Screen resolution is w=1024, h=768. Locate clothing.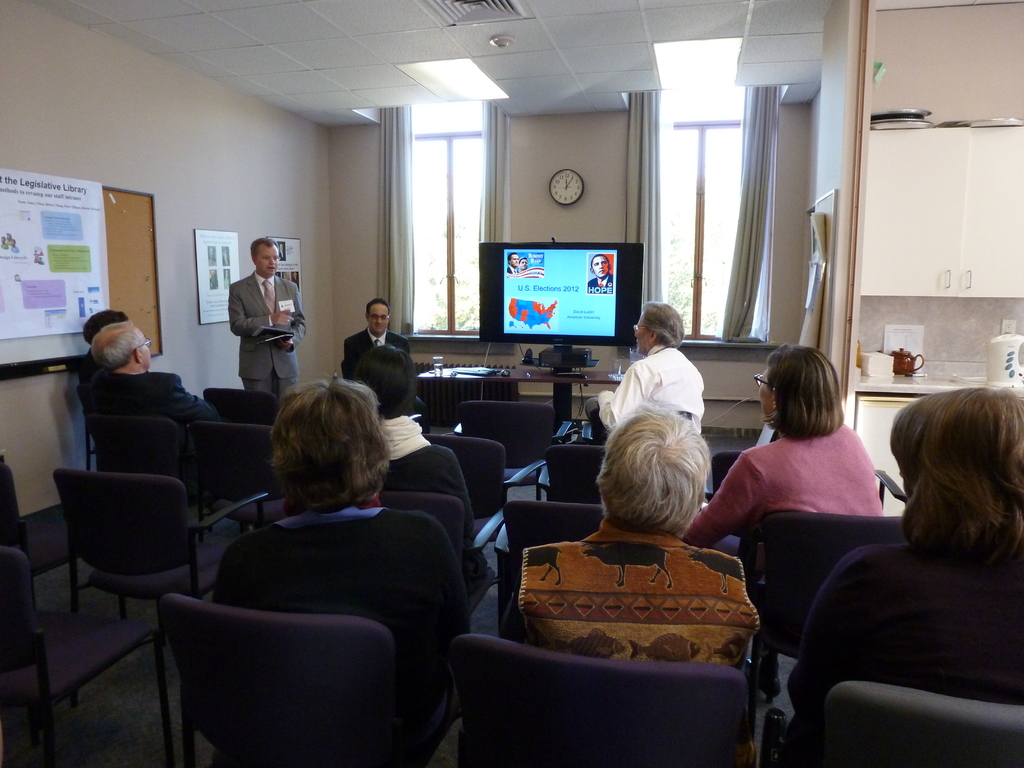
75,369,230,456.
